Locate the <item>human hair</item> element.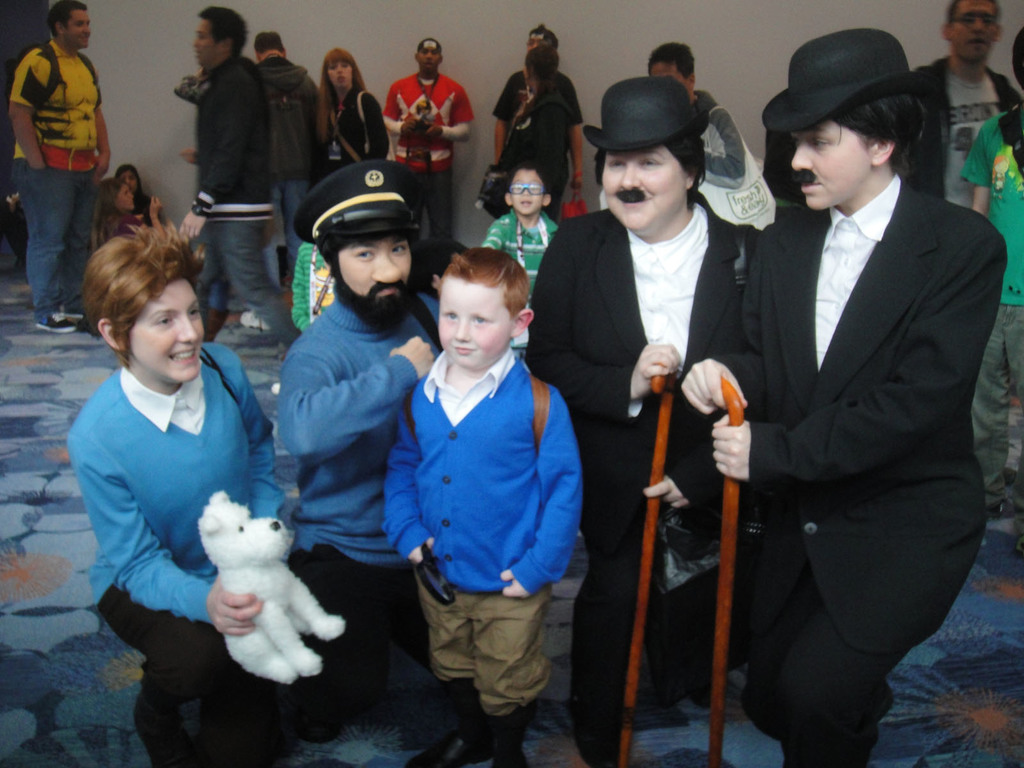
Element bbox: l=596, t=134, r=708, b=209.
